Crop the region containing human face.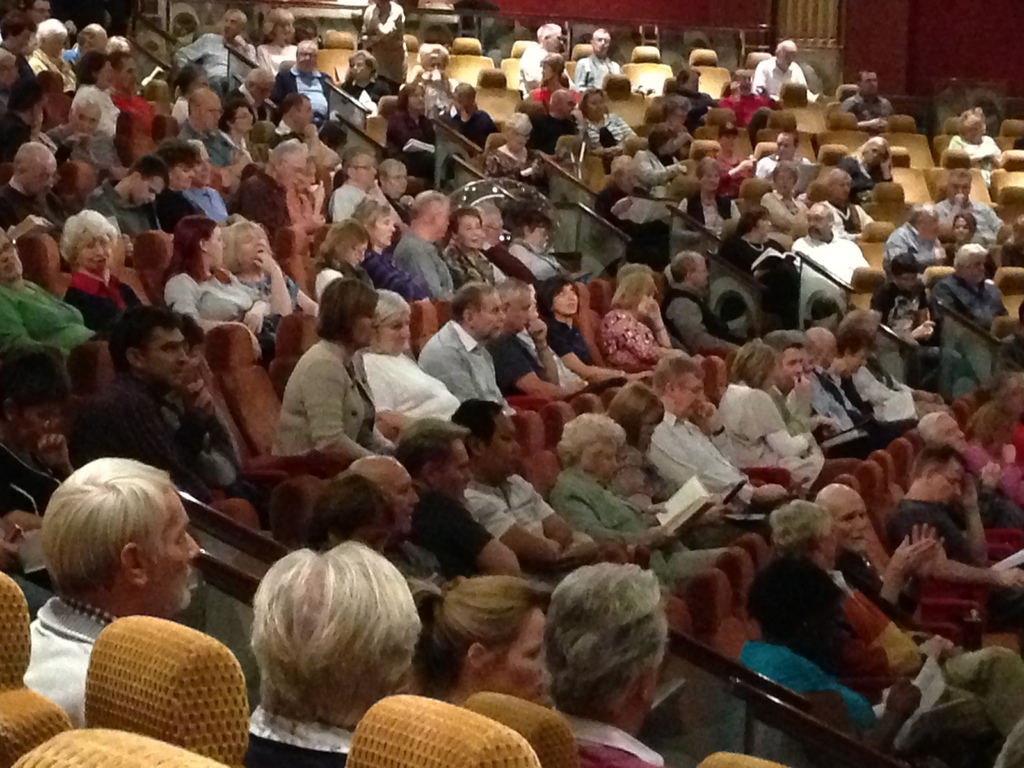
Crop region: 950 182 969 203.
